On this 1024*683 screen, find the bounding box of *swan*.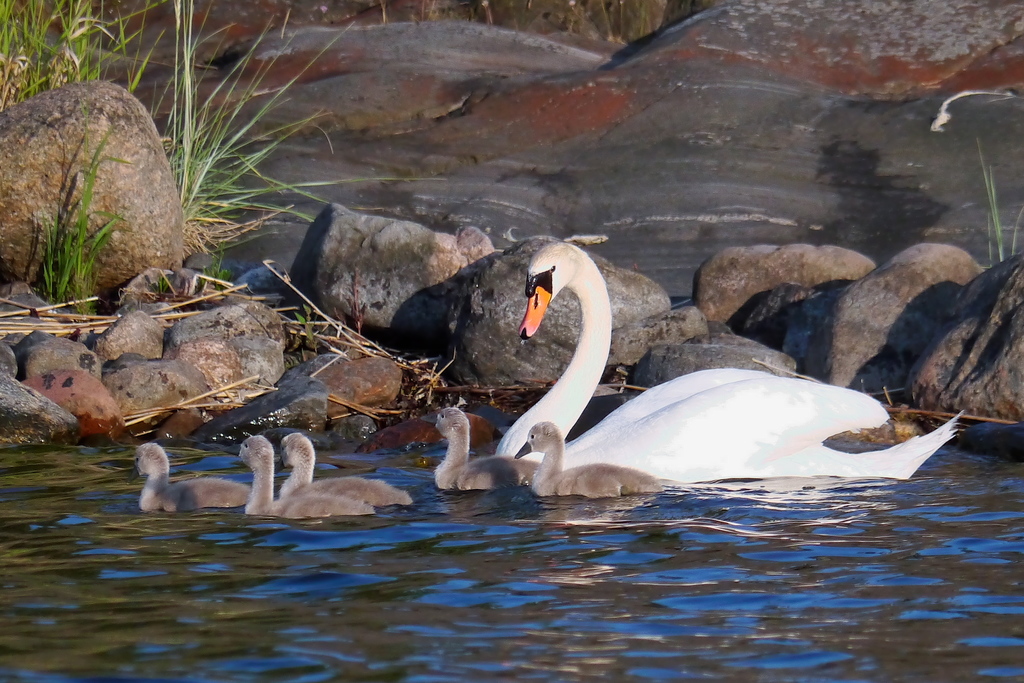
Bounding box: {"left": 513, "top": 418, "right": 666, "bottom": 500}.
